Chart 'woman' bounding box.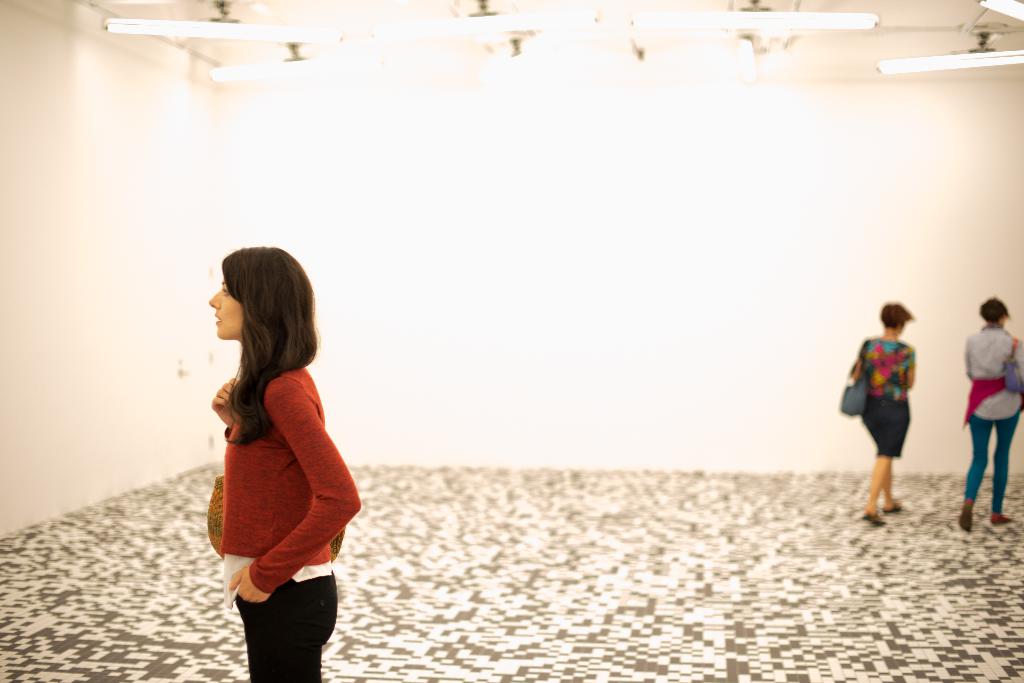
Charted: <region>961, 296, 1023, 531</region>.
